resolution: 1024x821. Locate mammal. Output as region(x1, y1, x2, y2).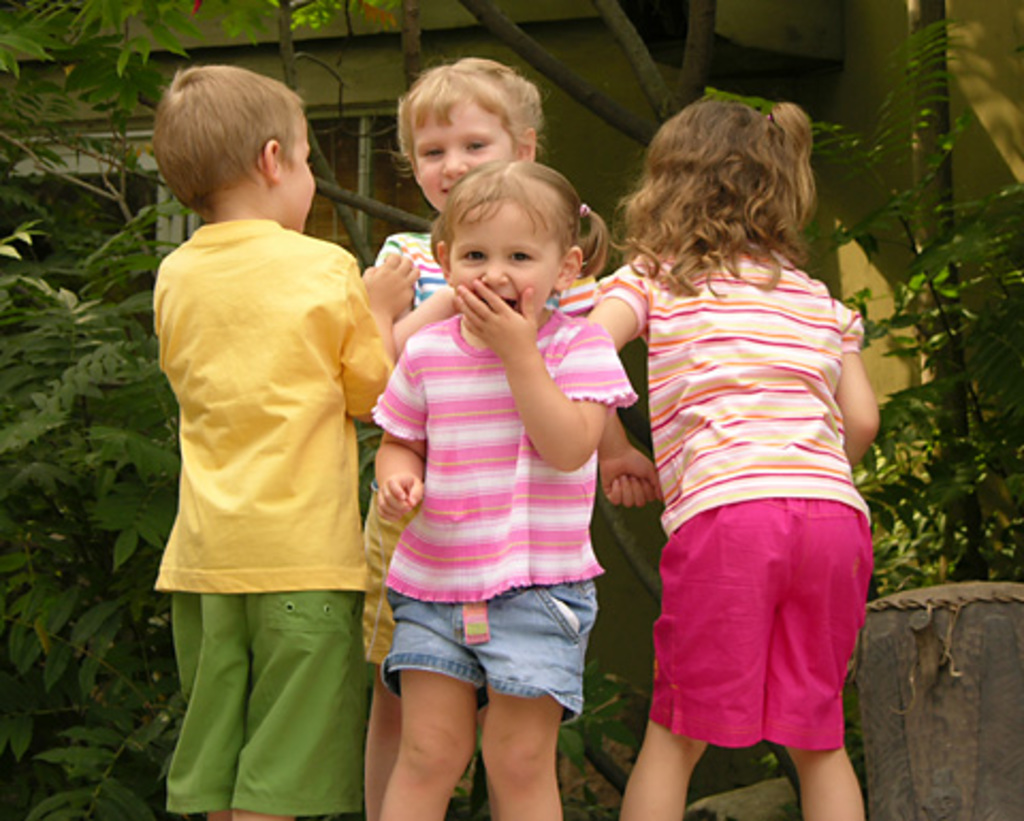
region(578, 90, 875, 819).
